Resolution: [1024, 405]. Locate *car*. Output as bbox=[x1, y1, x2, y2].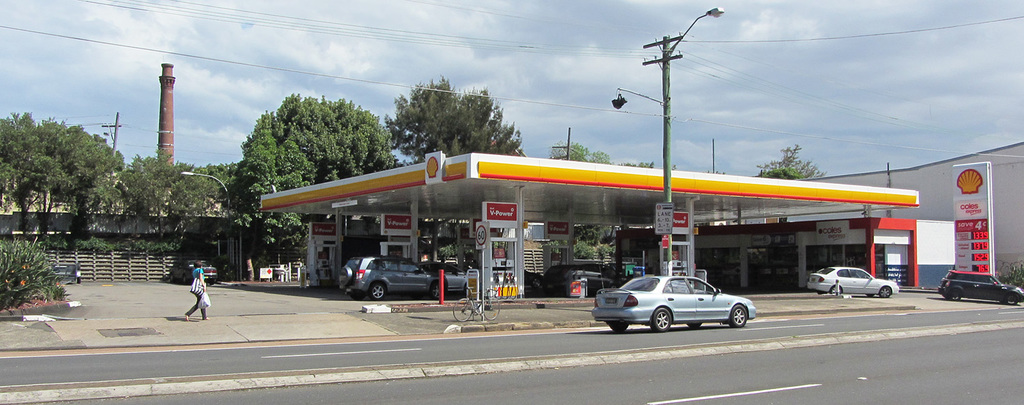
bbox=[806, 265, 900, 298].
